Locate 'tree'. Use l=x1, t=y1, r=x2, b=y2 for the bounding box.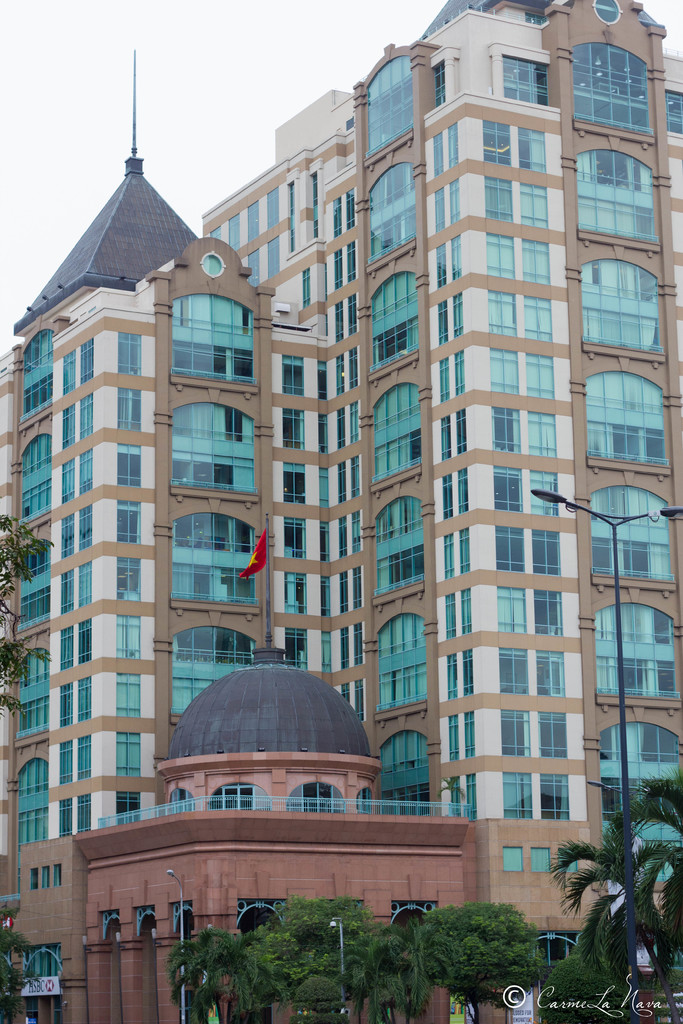
l=0, t=924, r=31, b=1000.
